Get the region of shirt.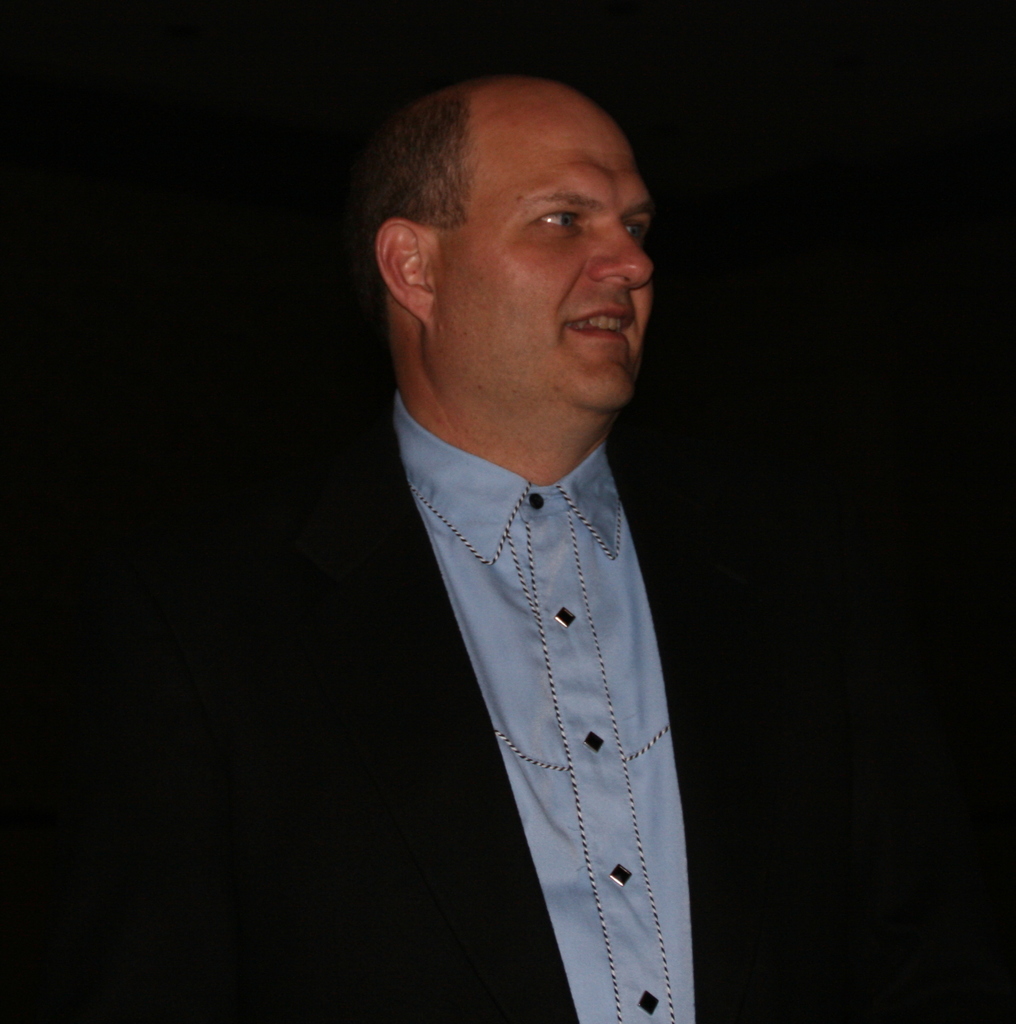
BBox(397, 385, 694, 1023).
